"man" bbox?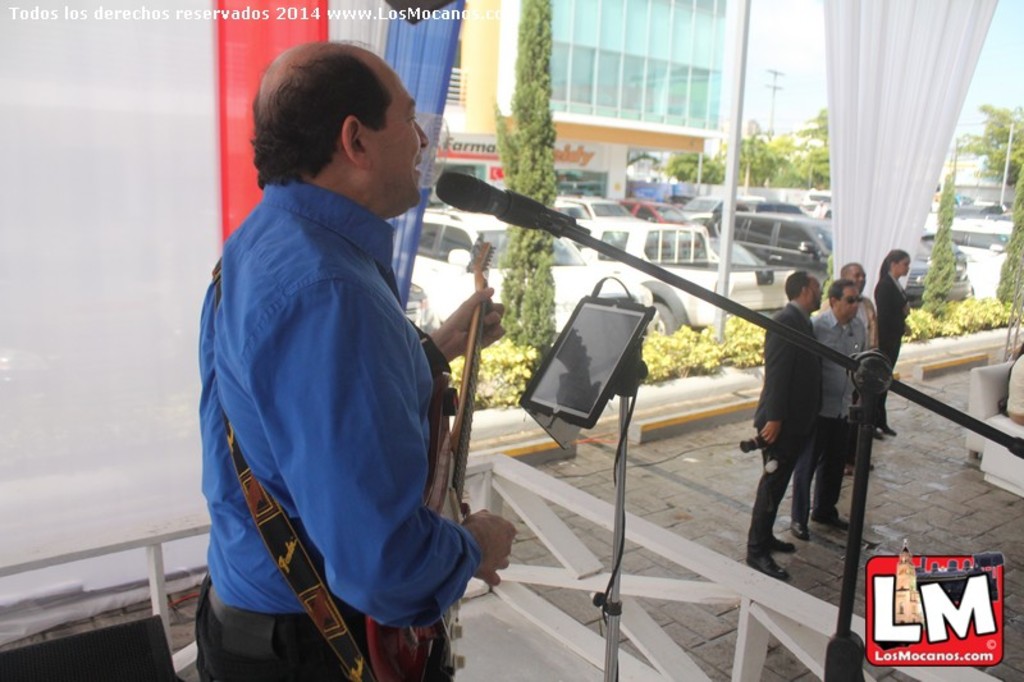
183,45,511,681
